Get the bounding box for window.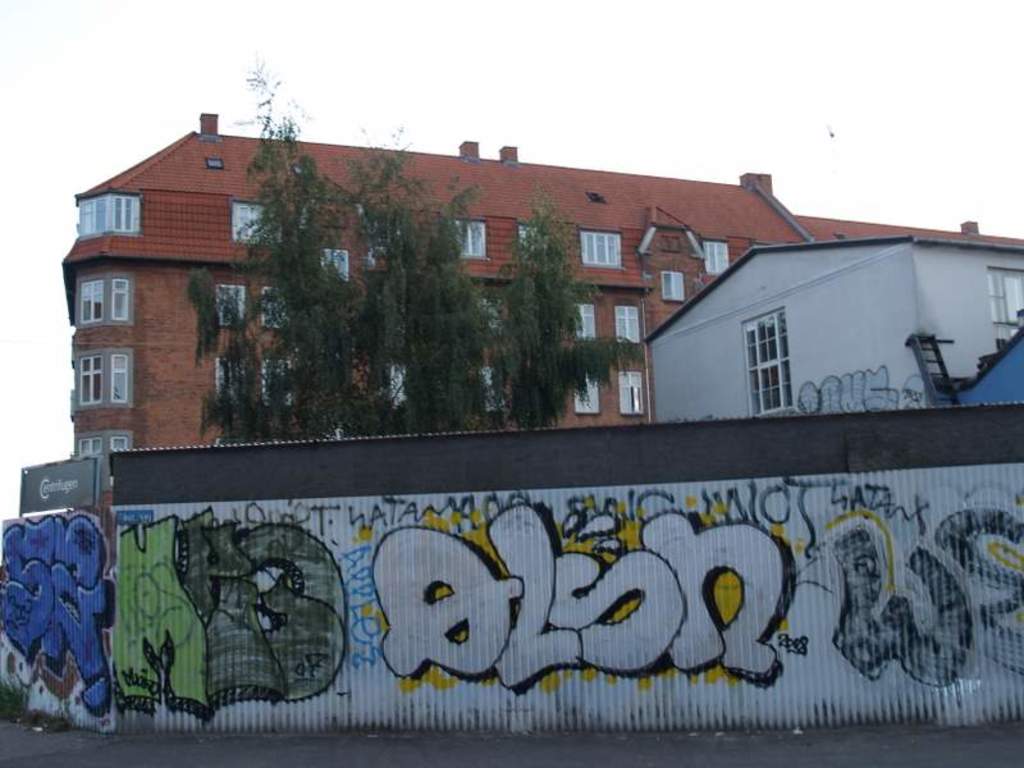
314, 248, 347, 296.
